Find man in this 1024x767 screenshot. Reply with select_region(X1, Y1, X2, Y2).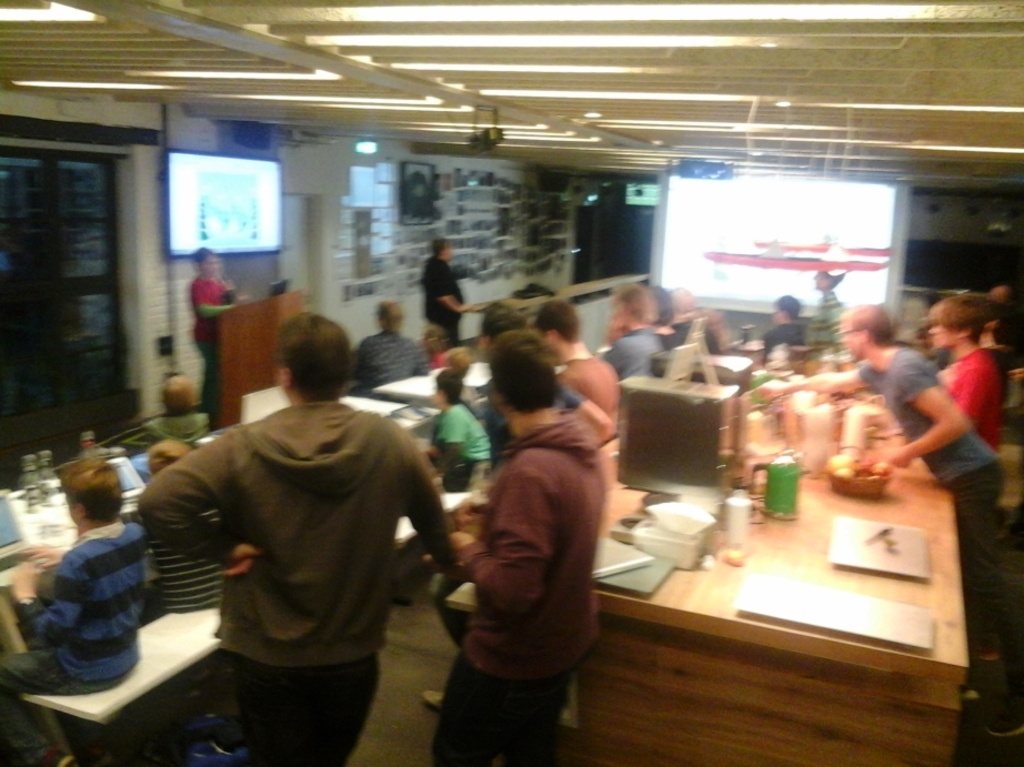
select_region(0, 460, 149, 766).
